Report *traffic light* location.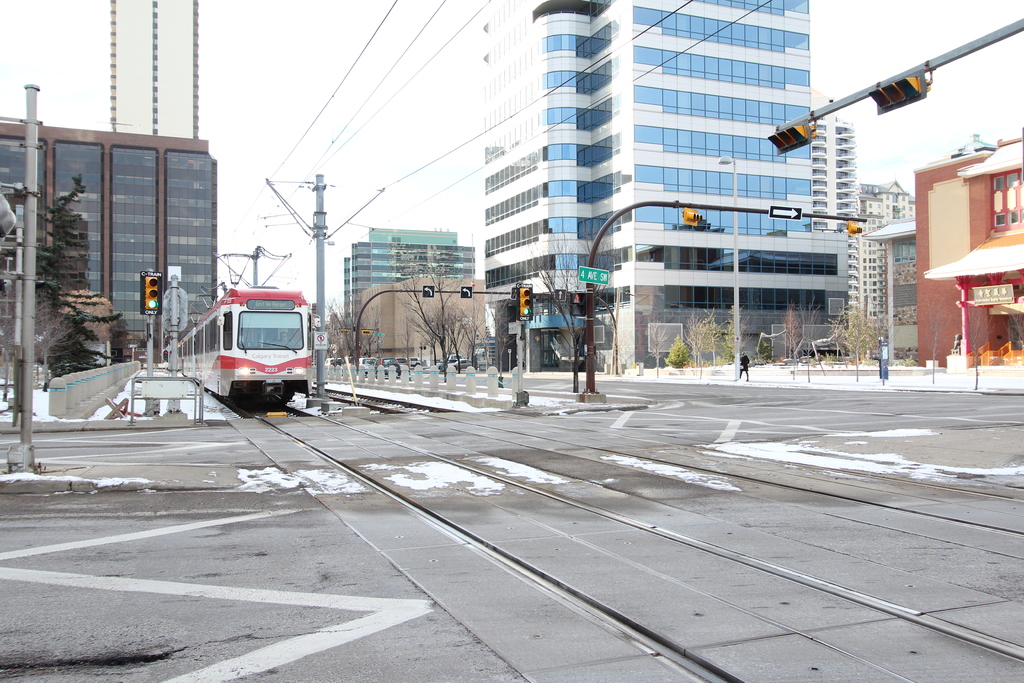
Report: 684 207 703 227.
